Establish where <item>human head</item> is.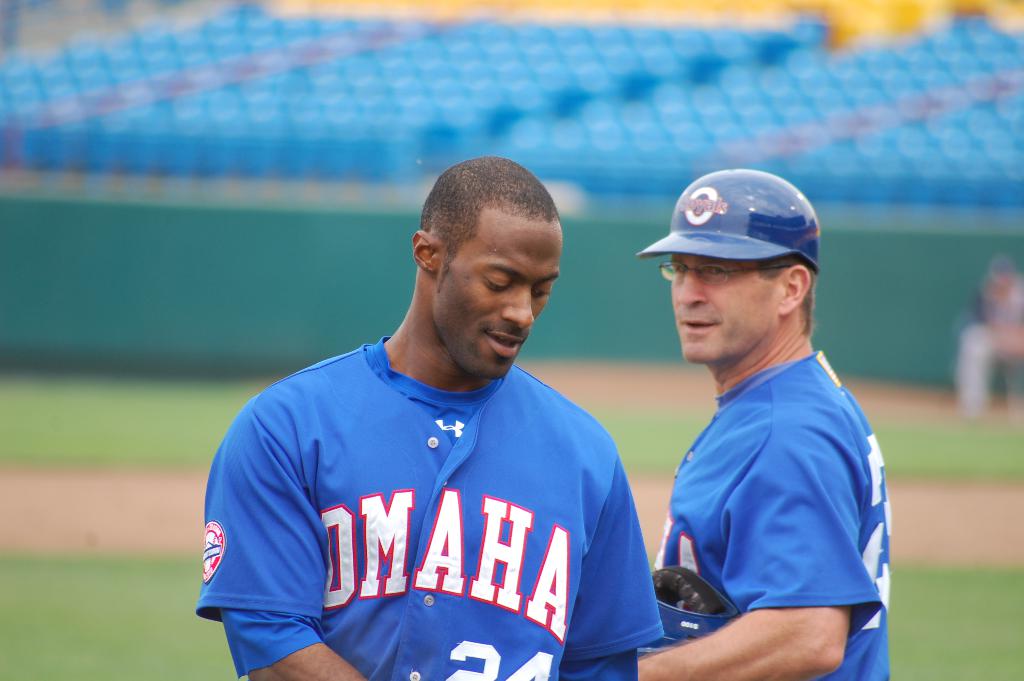
Established at bbox=(635, 169, 819, 366).
